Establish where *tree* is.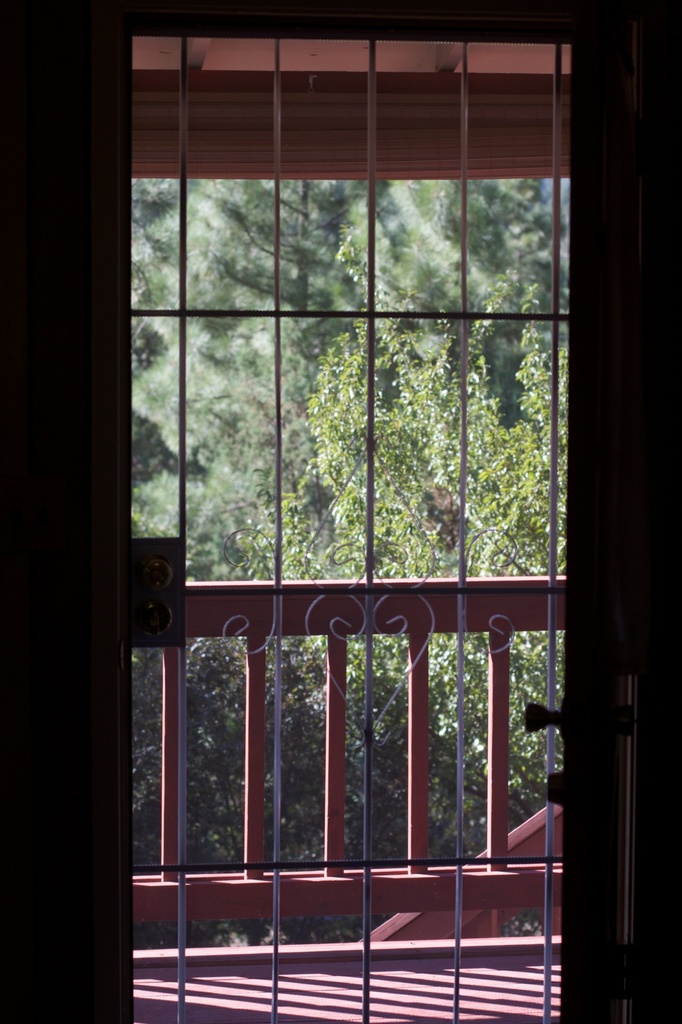
Established at pyautogui.locateOnScreen(123, 170, 574, 950).
